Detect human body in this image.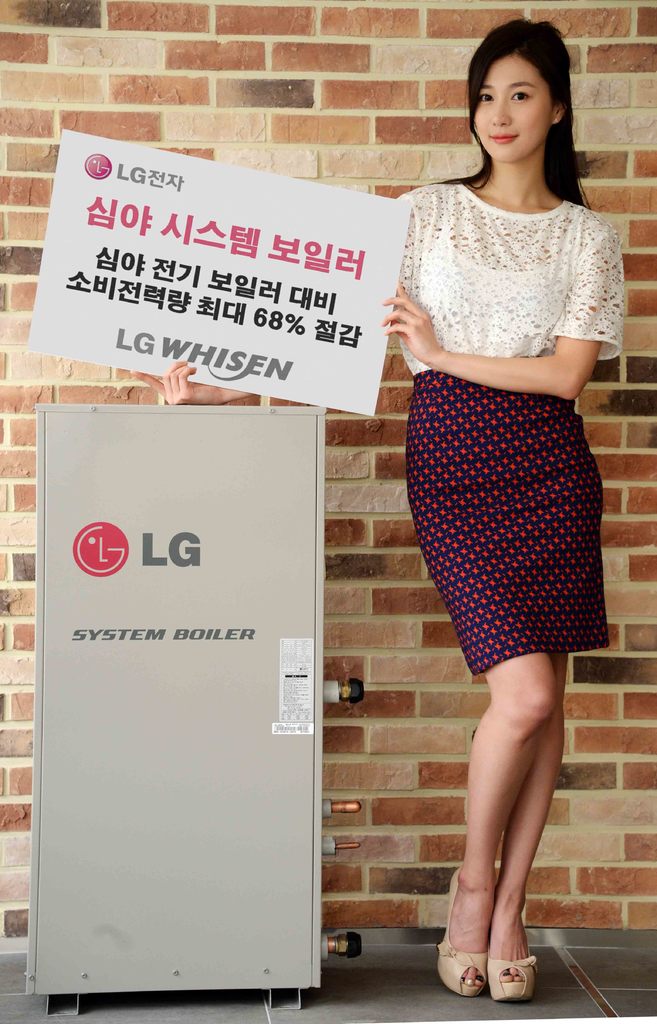
Detection: 128, 19, 623, 982.
